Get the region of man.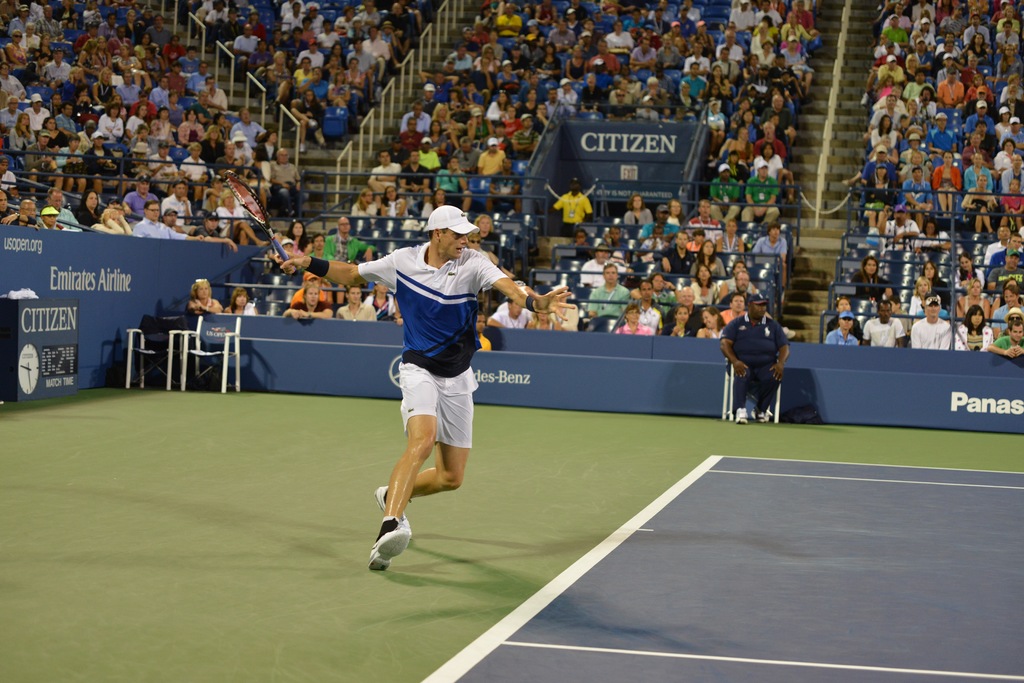
left=134, top=200, right=201, bottom=239.
